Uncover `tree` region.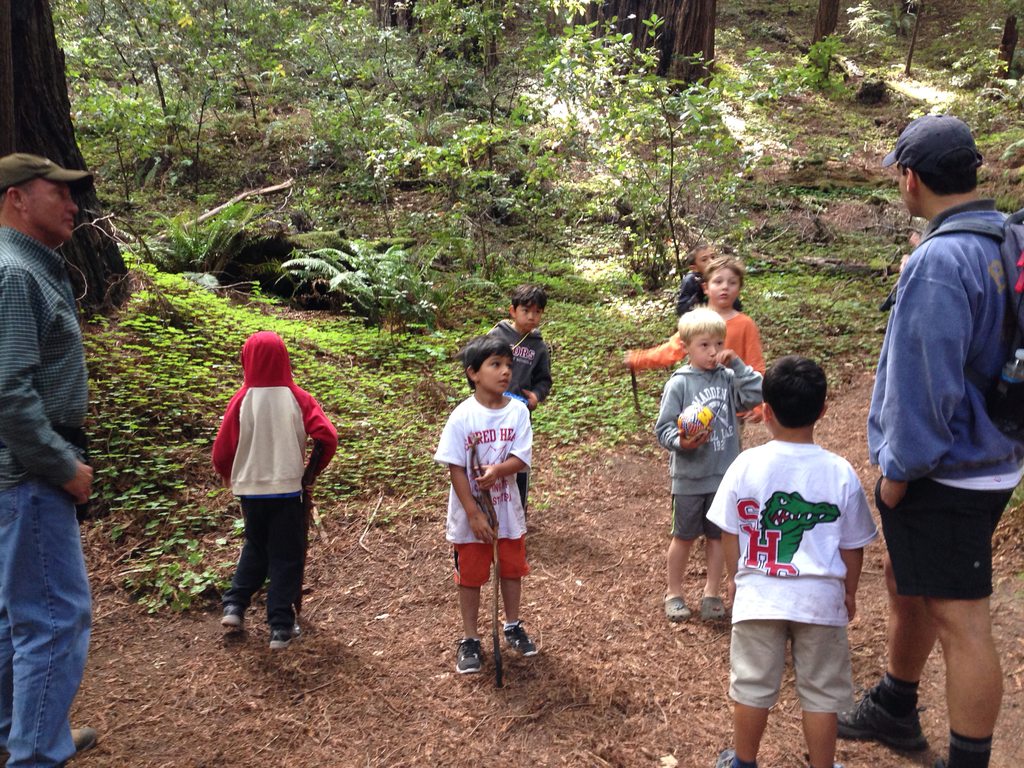
Uncovered: pyautogui.locateOnScreen(981, 0, 1023, 113).
